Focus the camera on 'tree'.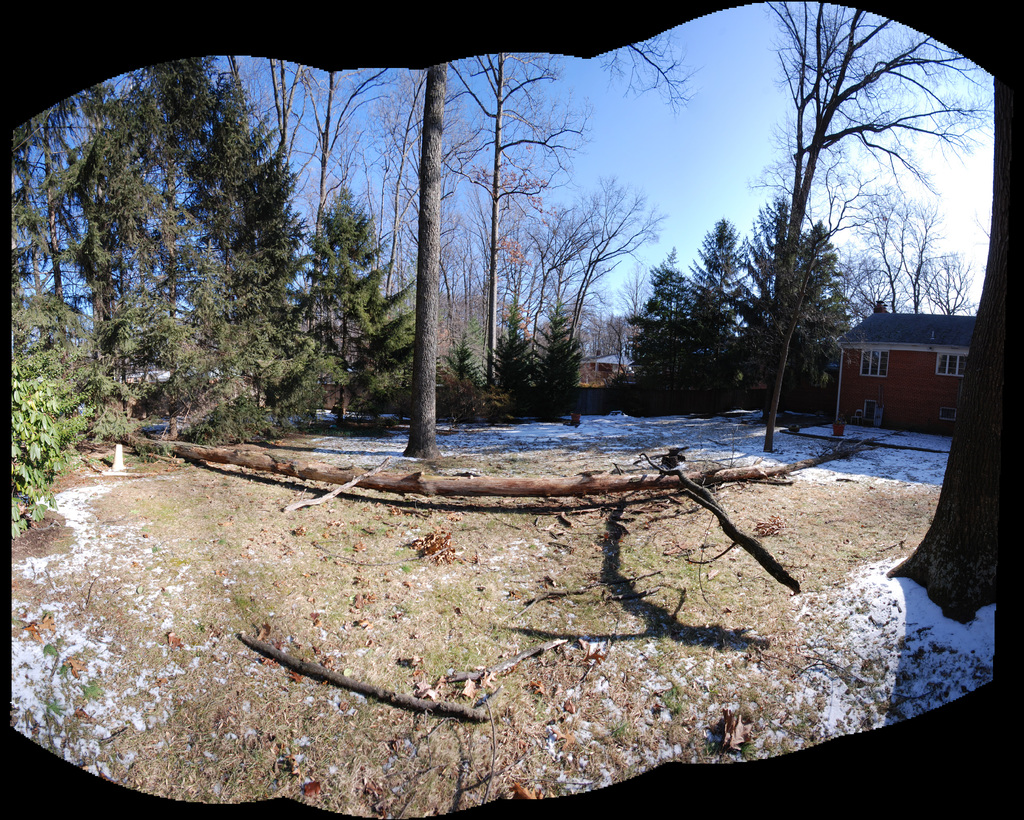
Focus region: [left=746, top=114, right=890, bottom=458].
